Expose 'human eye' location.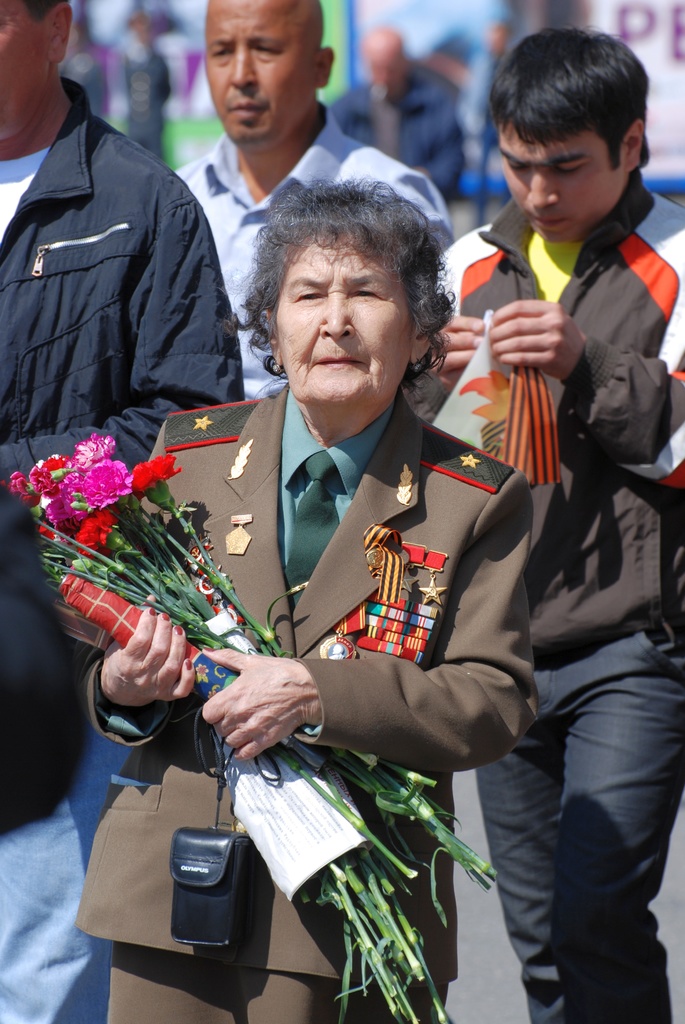
Exposed at box(209, 45, 232, 60).
